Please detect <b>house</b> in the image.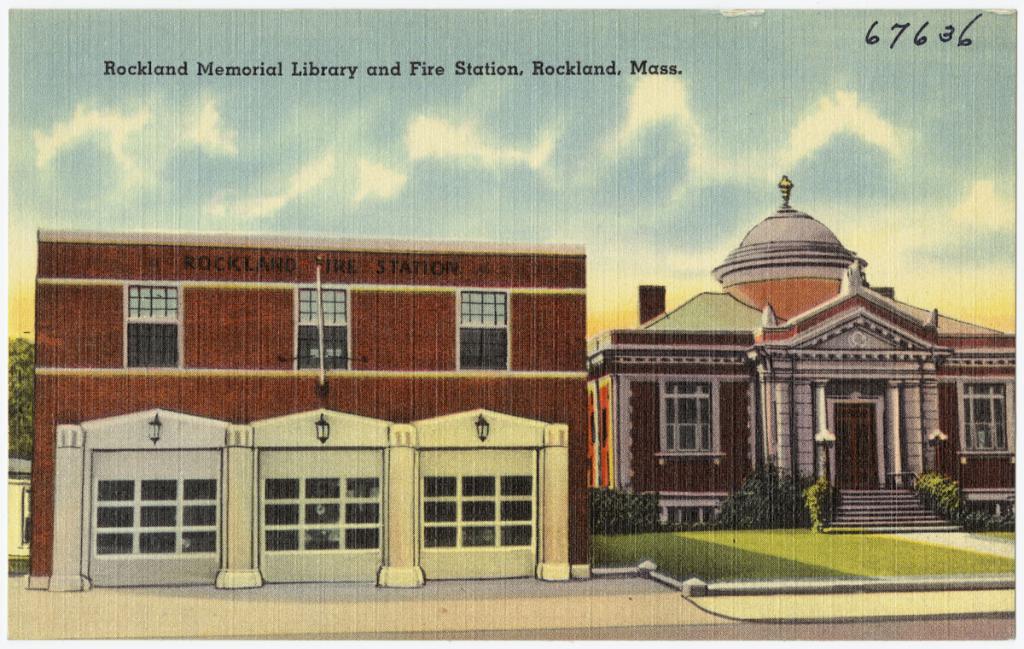
<box>26,229,592,568</box>.
